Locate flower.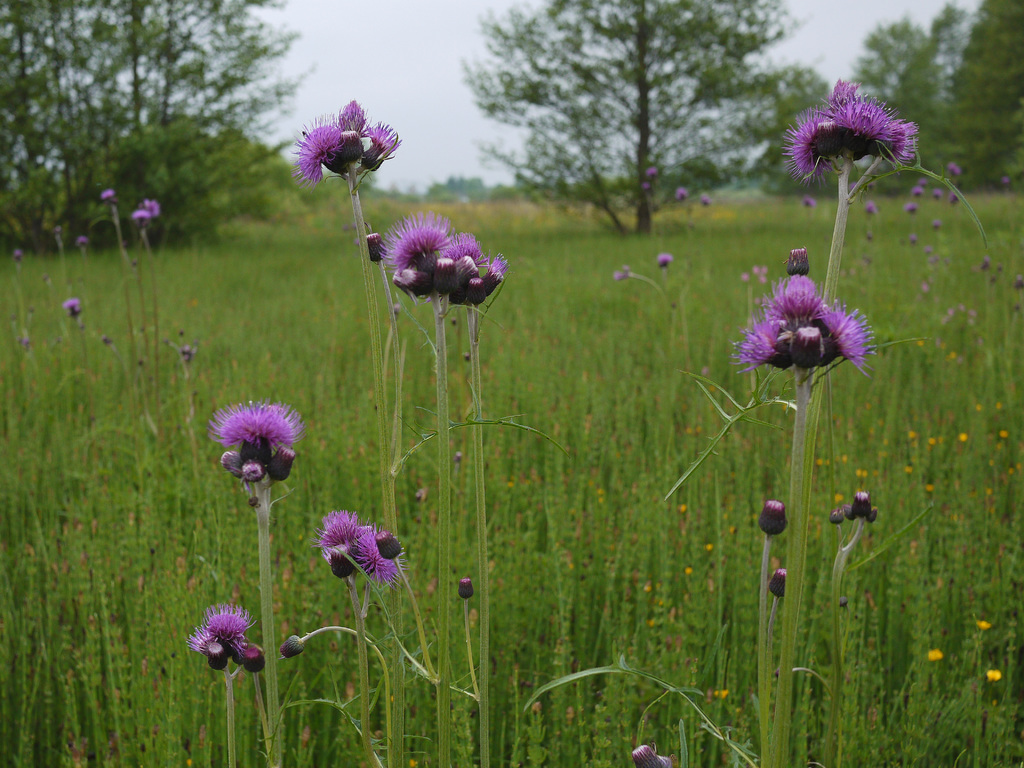
Bounding box: BBox(15, 326, 29, 346).
